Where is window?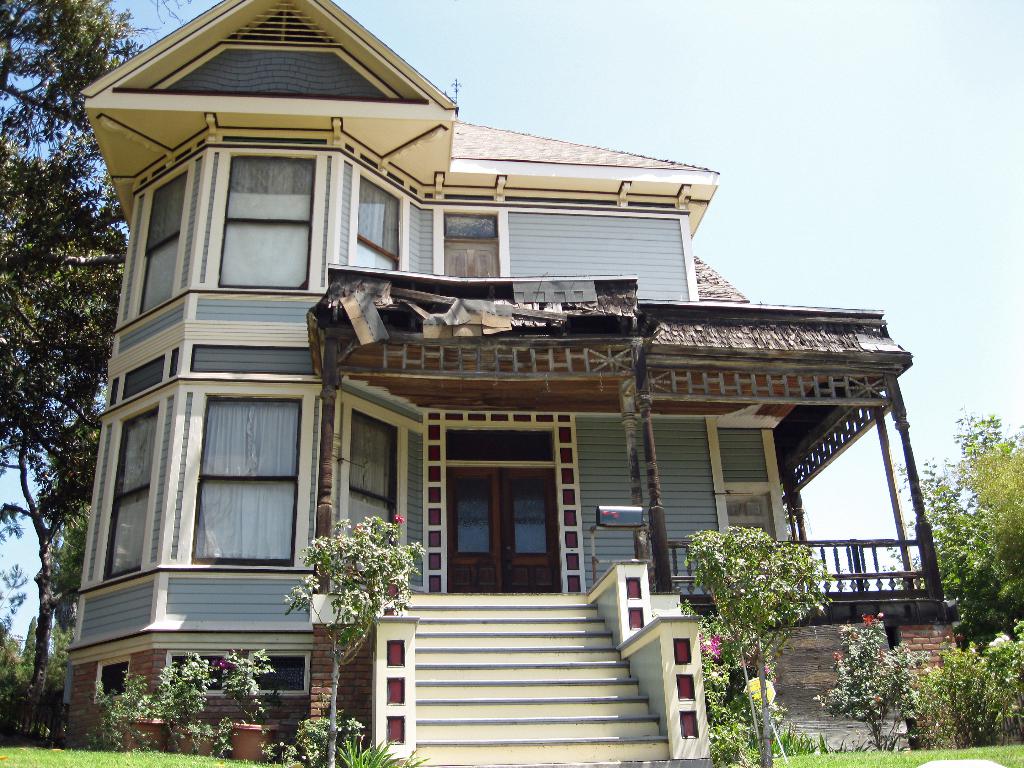
select_region(136, 167, 189, 318).
